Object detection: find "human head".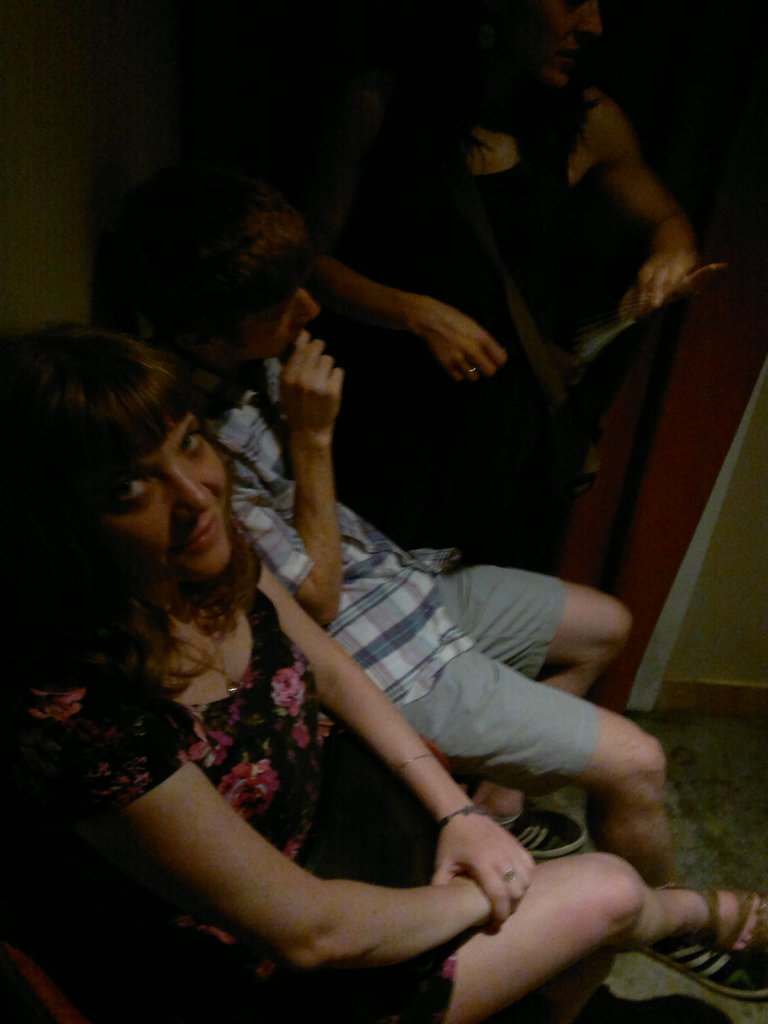
bbox=[0, 317, 237, 585].
